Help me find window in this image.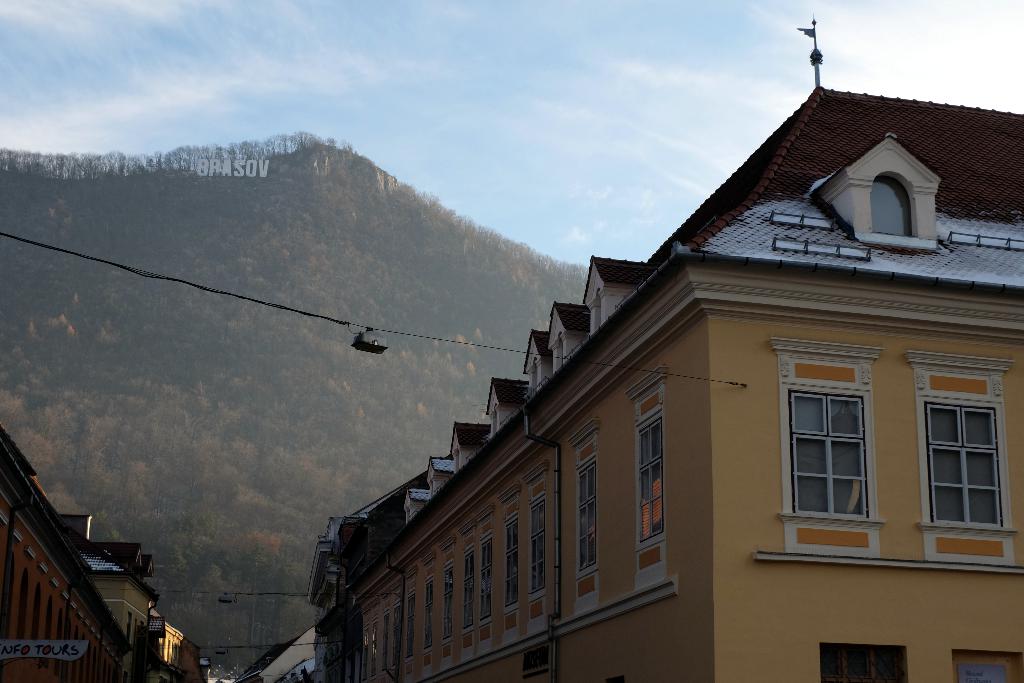
Found it: x1=463, y1=548, x2=475, y2=635.
